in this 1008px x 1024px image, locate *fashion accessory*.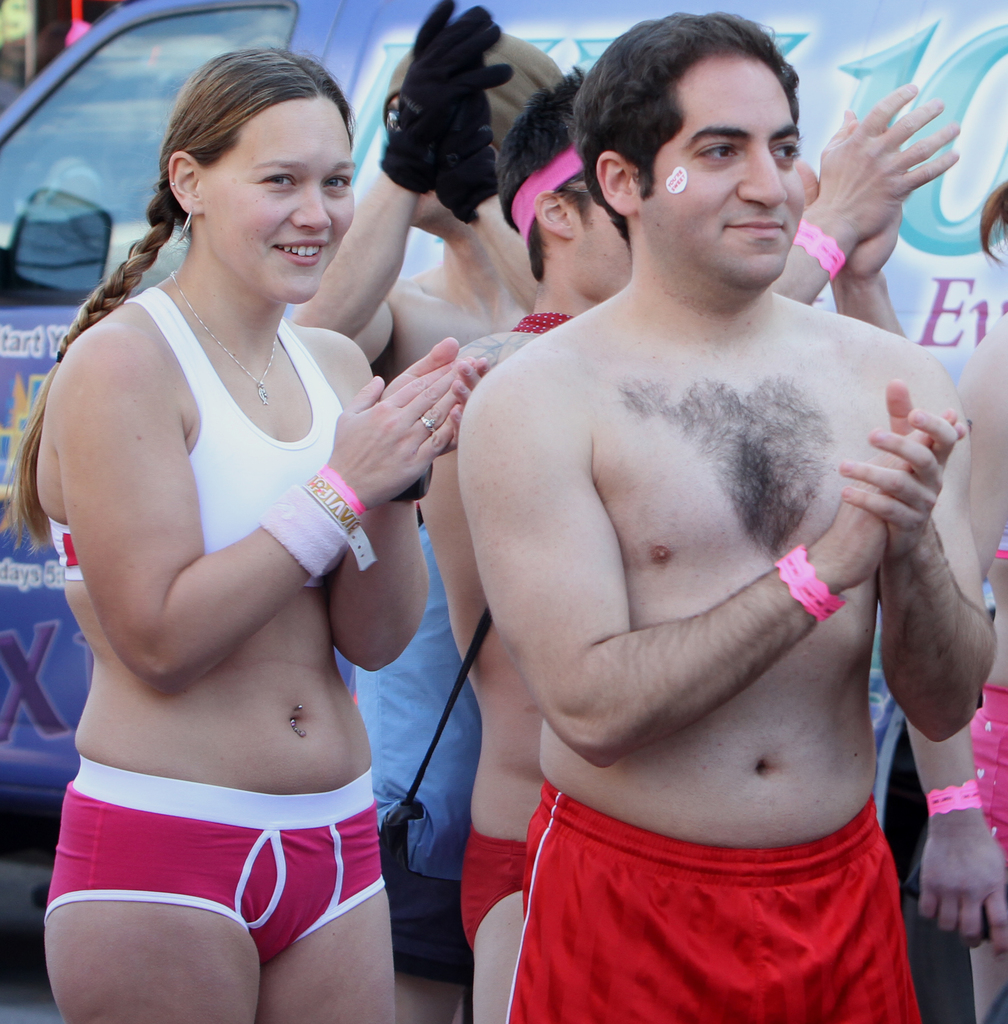
Bounding box: 514, 134, 584, 248.
